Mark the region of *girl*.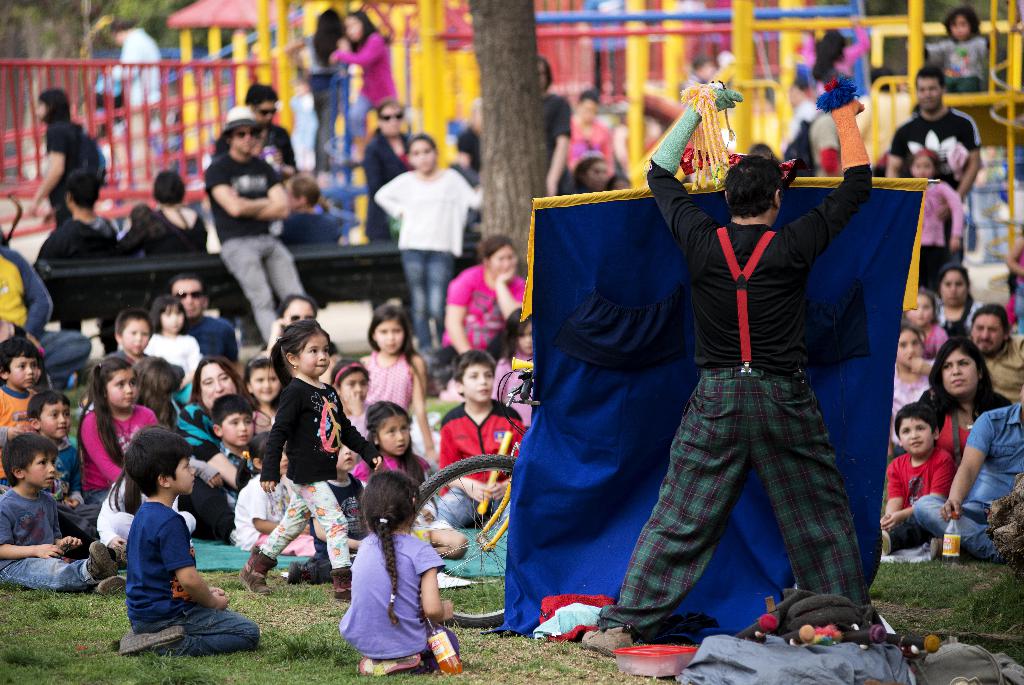
Region: select_region(356, 305, 425, 408).
